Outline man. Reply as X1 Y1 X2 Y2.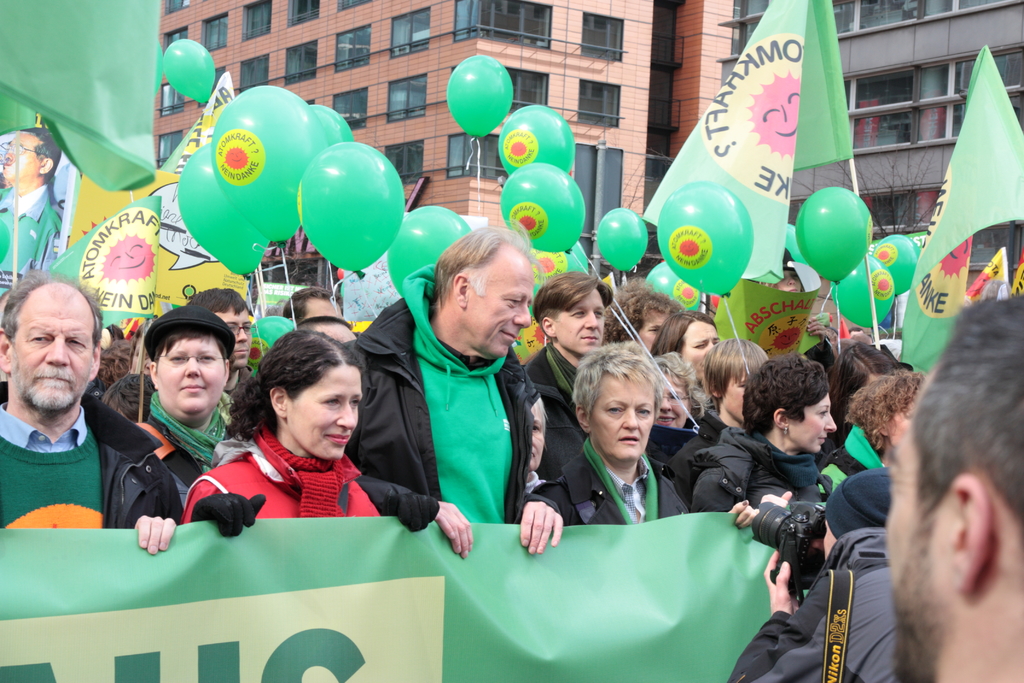
725 470 896 682.
